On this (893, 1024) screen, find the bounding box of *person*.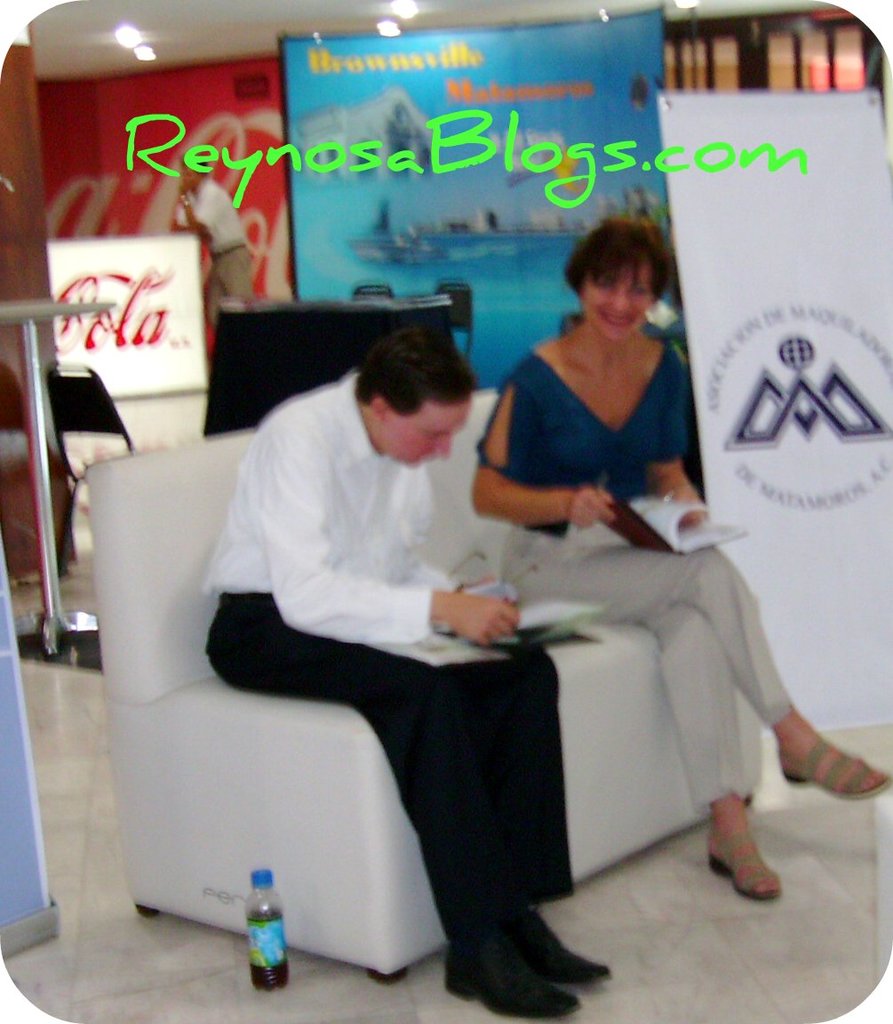
Bounding box: {"x1": 203, "y1": 330, "x2": 614, "y2": 1015}.
